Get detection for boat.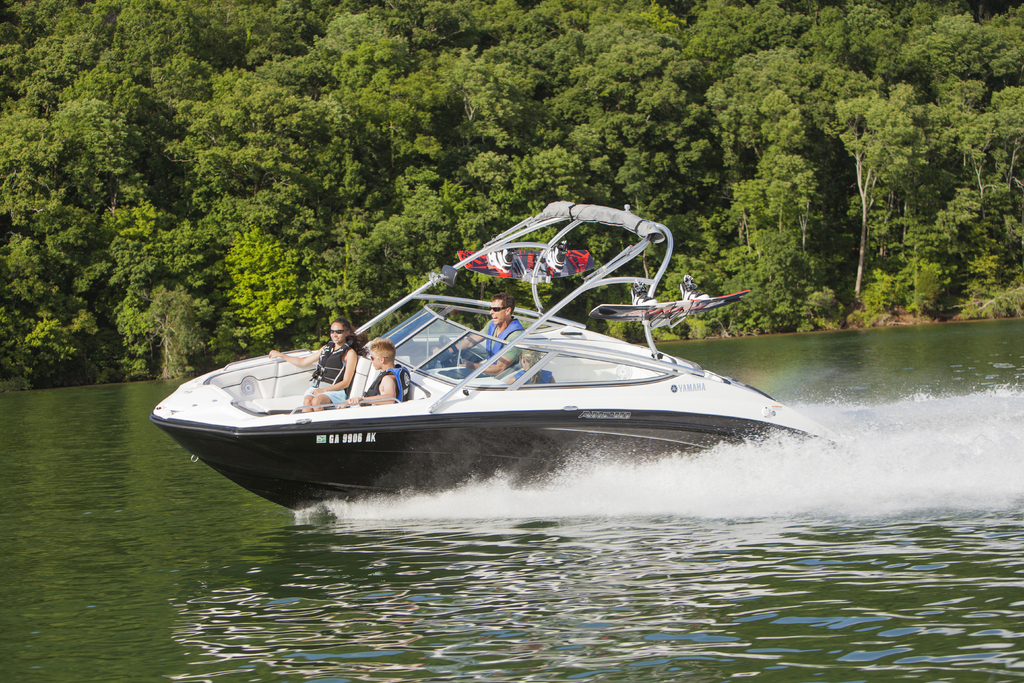
Detection: (161,199,853,498).
